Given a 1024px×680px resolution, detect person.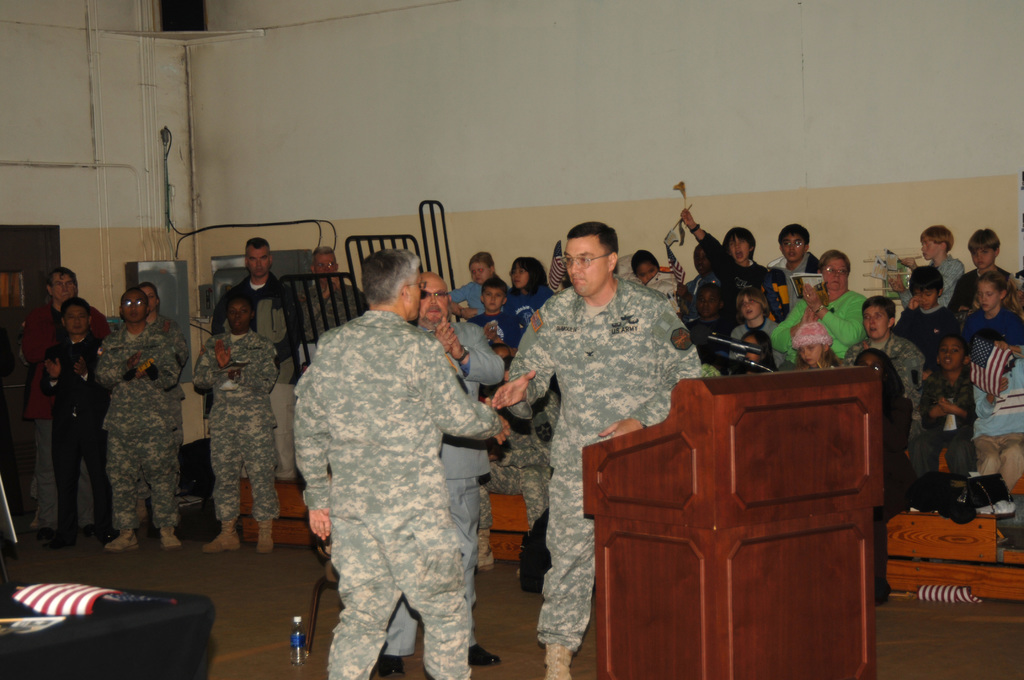
772 254 872 361.
